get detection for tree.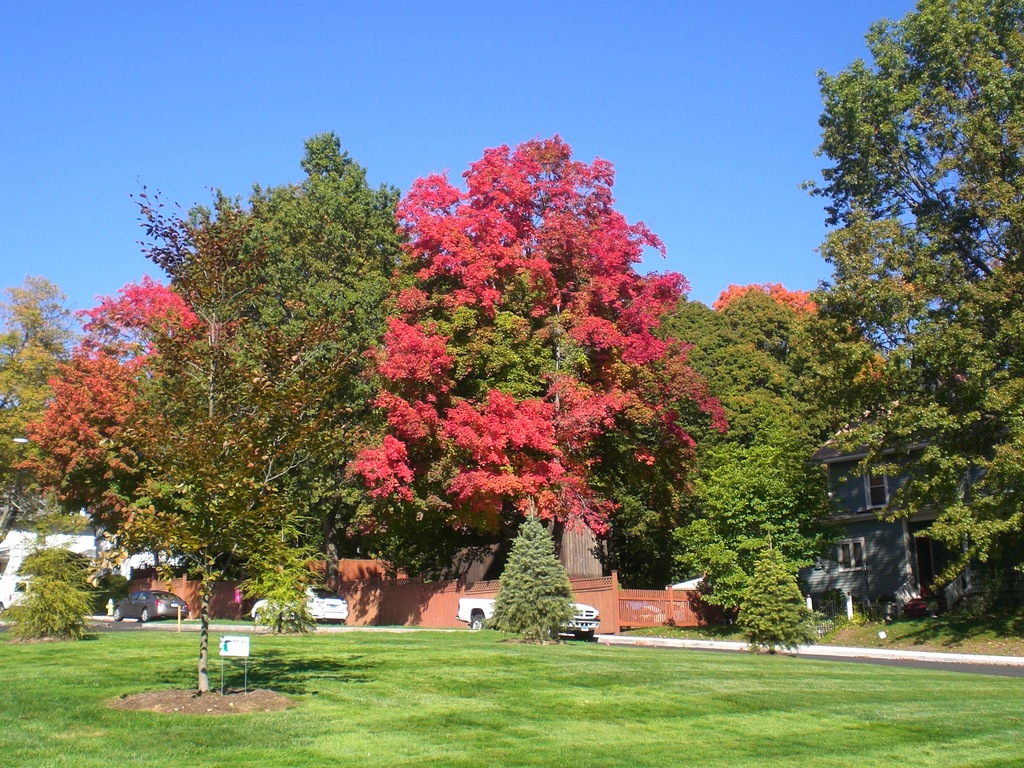
Detection: 784, 0, 1023, 620.
